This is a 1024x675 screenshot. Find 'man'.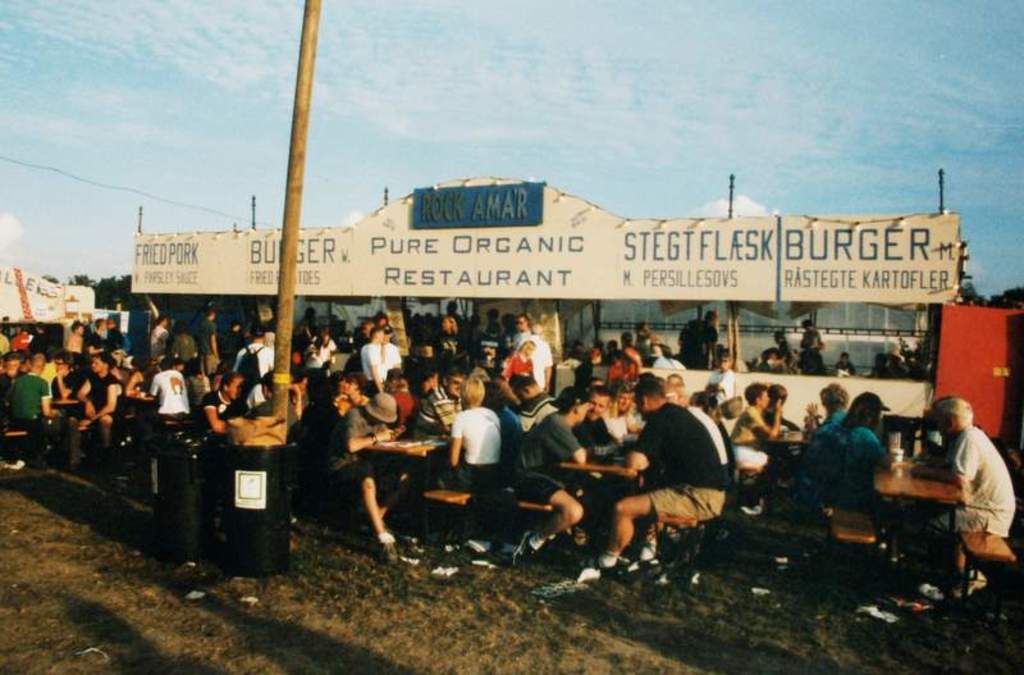
Bounding box: x1=925 y1=396 x2=1015 y2=596.
